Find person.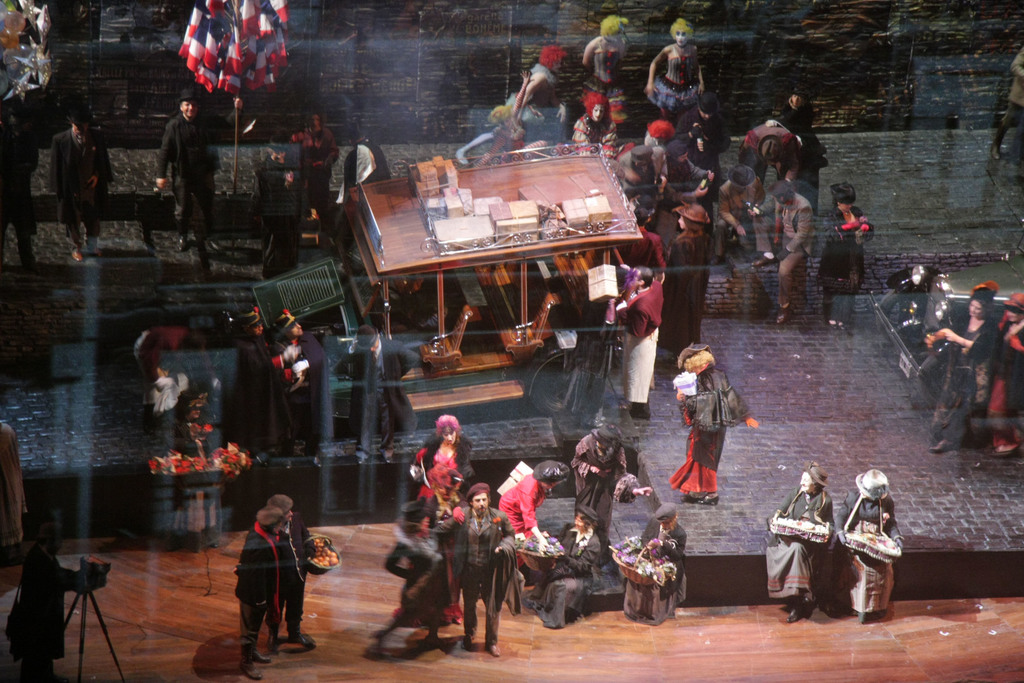
pyautogui.locateOnScreen(616, 265, 662, 419).
